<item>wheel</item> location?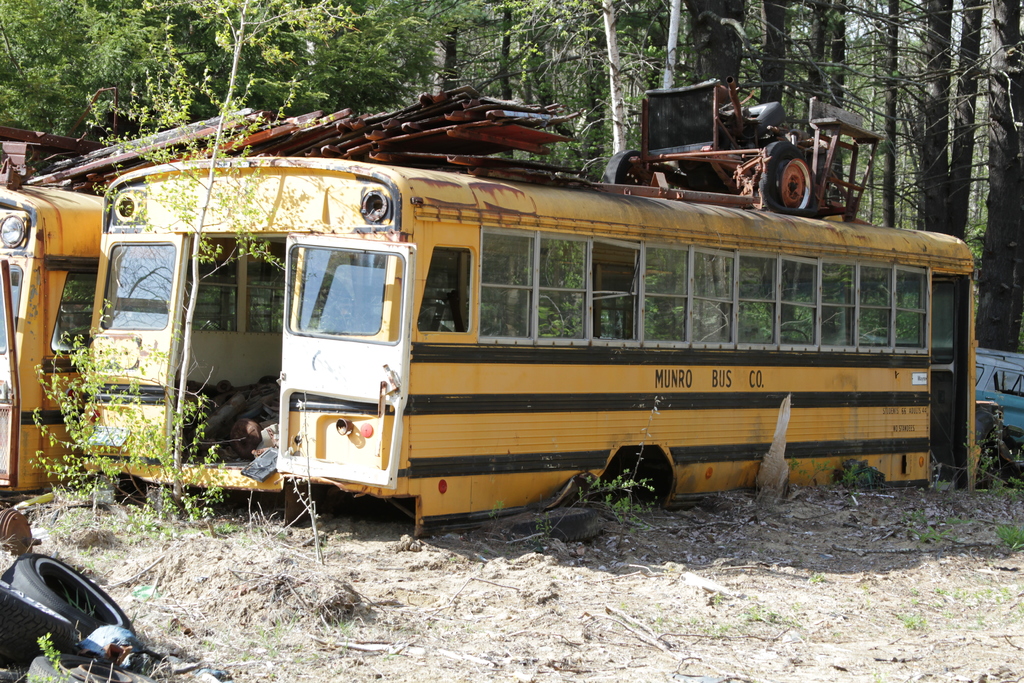
[976,404,1007,450]
